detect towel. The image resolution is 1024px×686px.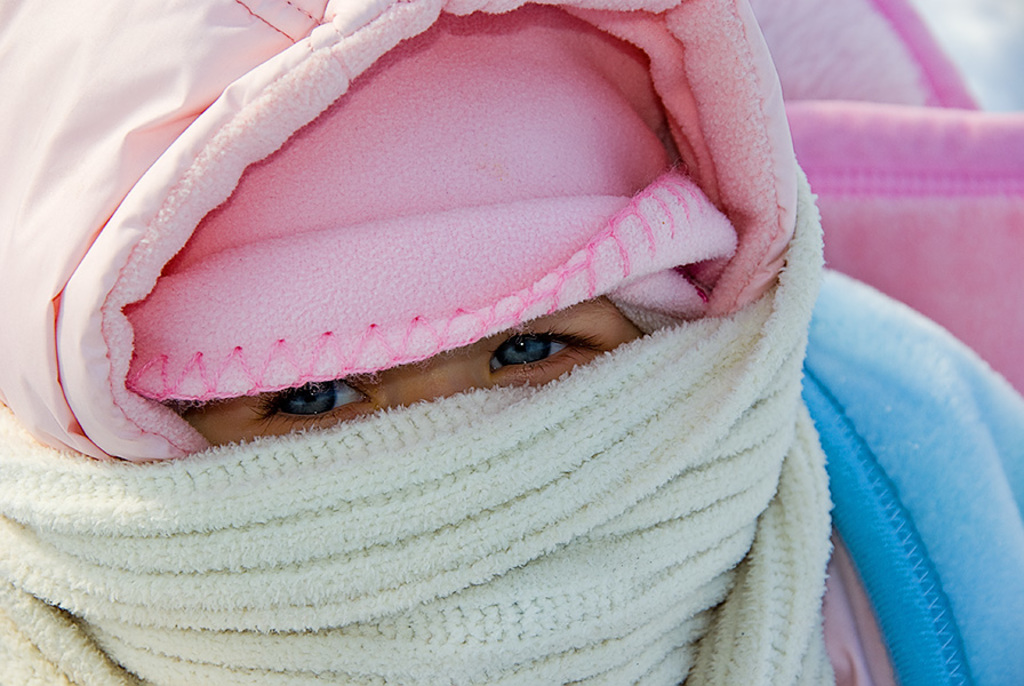
select_region(0, 165, 827, 685).
